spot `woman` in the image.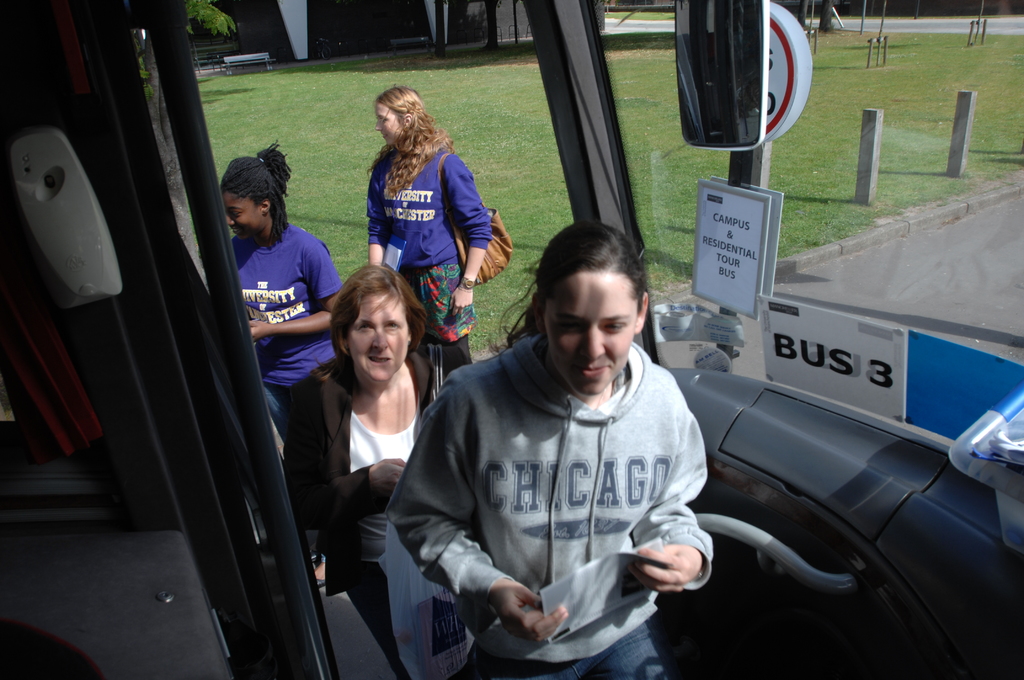
`woman` found at l=291, t=245, r=448, b=640.
